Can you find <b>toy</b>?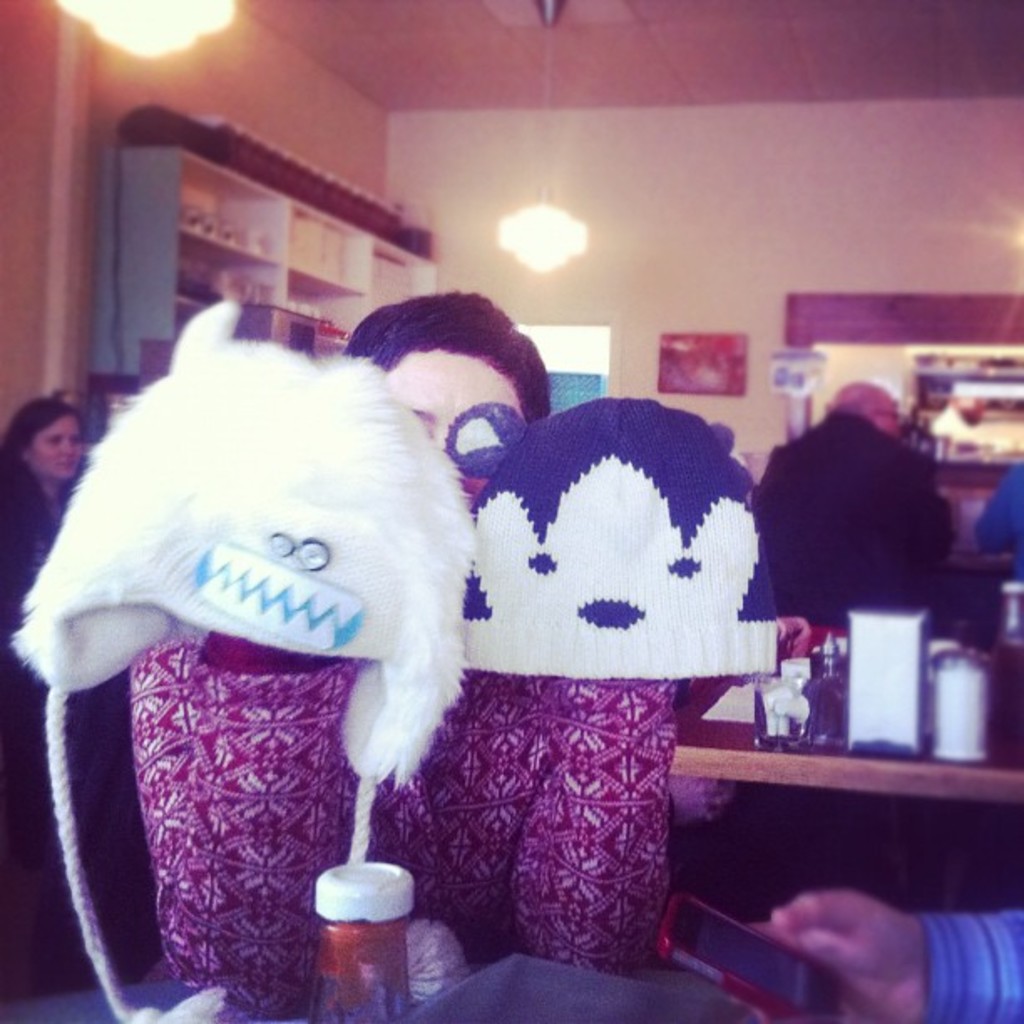
Yes, bounding box: [x1=360, y1=393, x2=791, y2=964].
